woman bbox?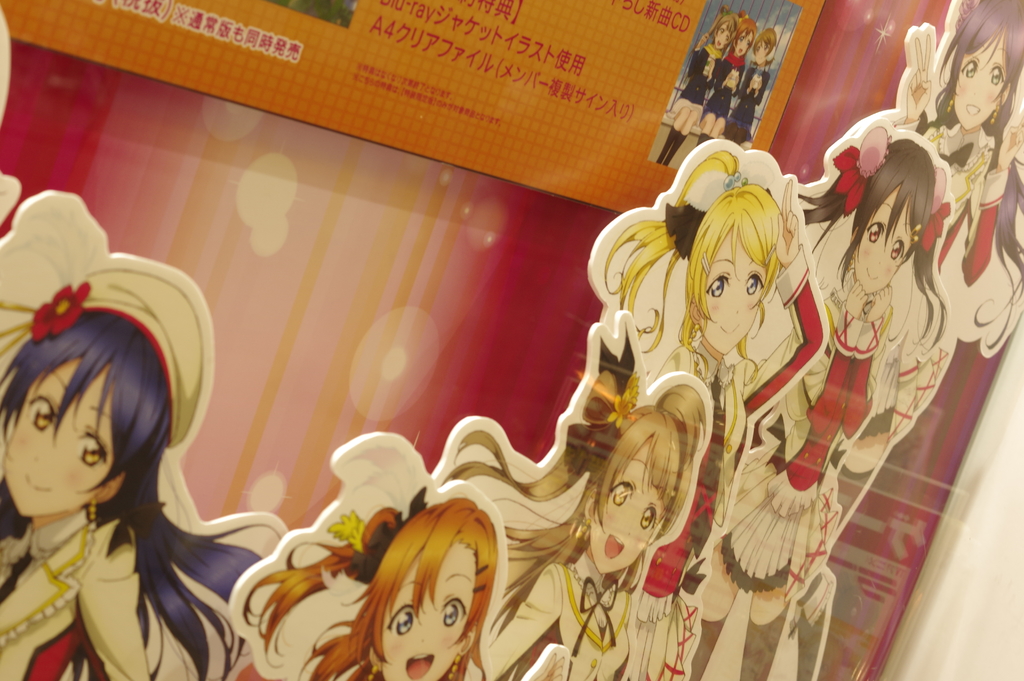
0/192/285/680
